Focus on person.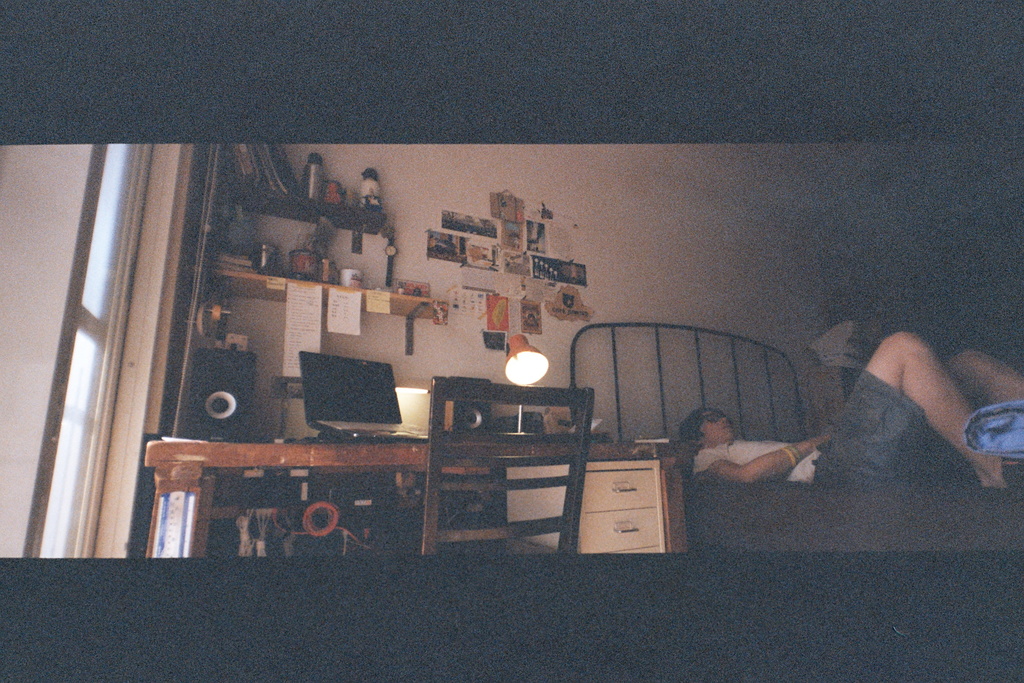
Focused at [678, 328, 1023, 484].
